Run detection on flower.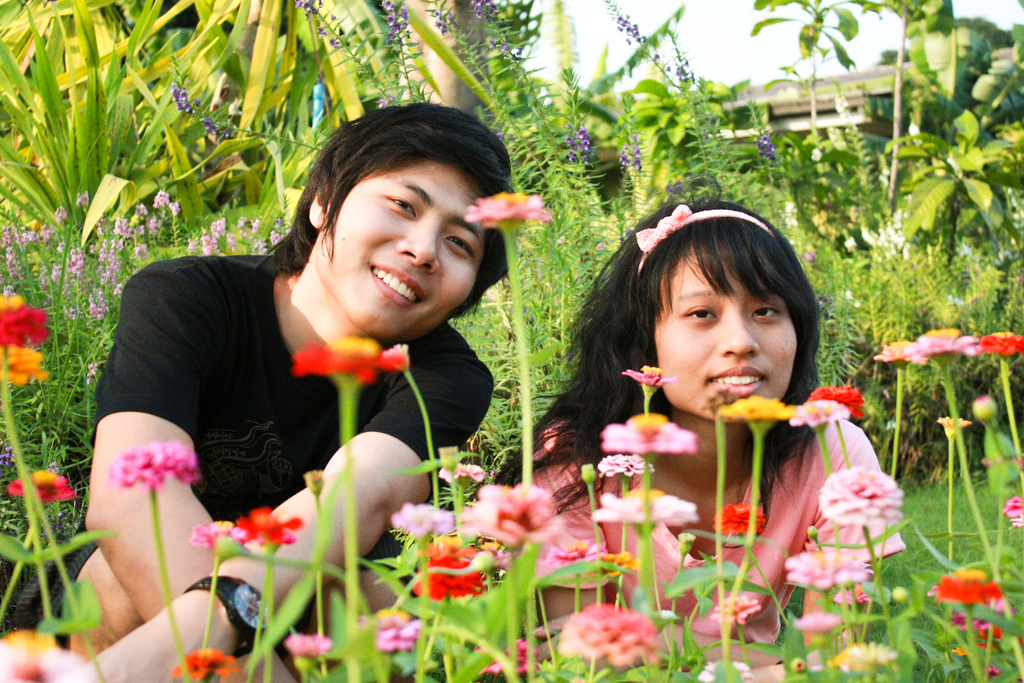
Result: {"x1": 617, "y1": 364, "x2": 676, "y2": 384}.
